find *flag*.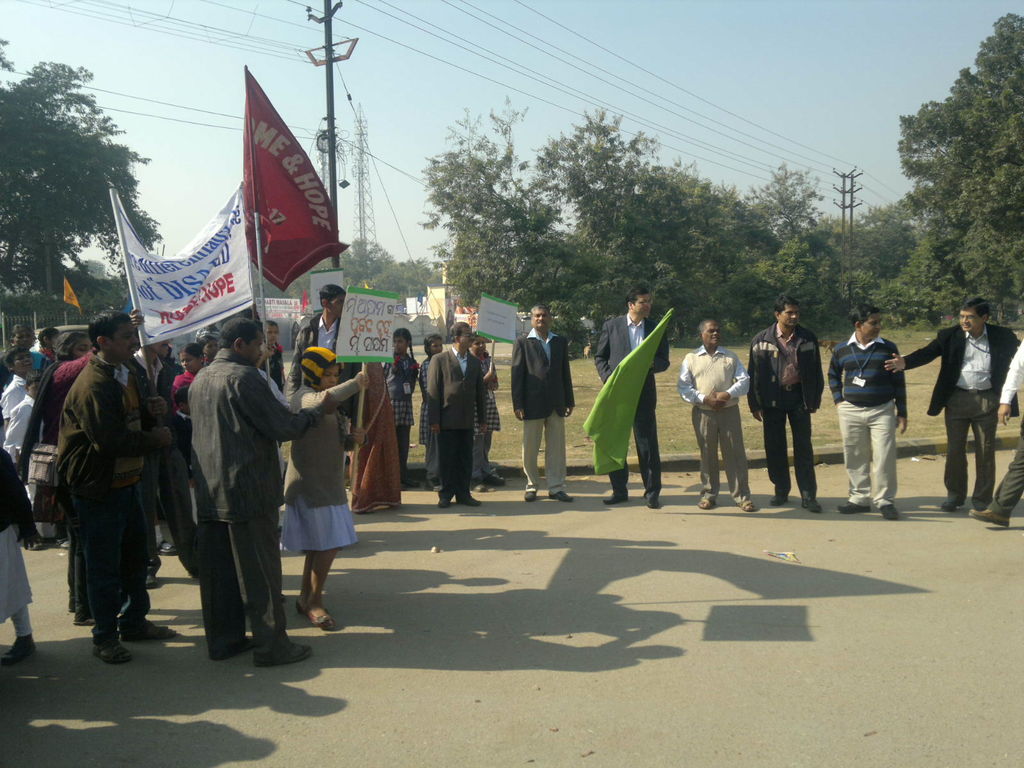
left=175, top=70, right=348, bottom=345.
